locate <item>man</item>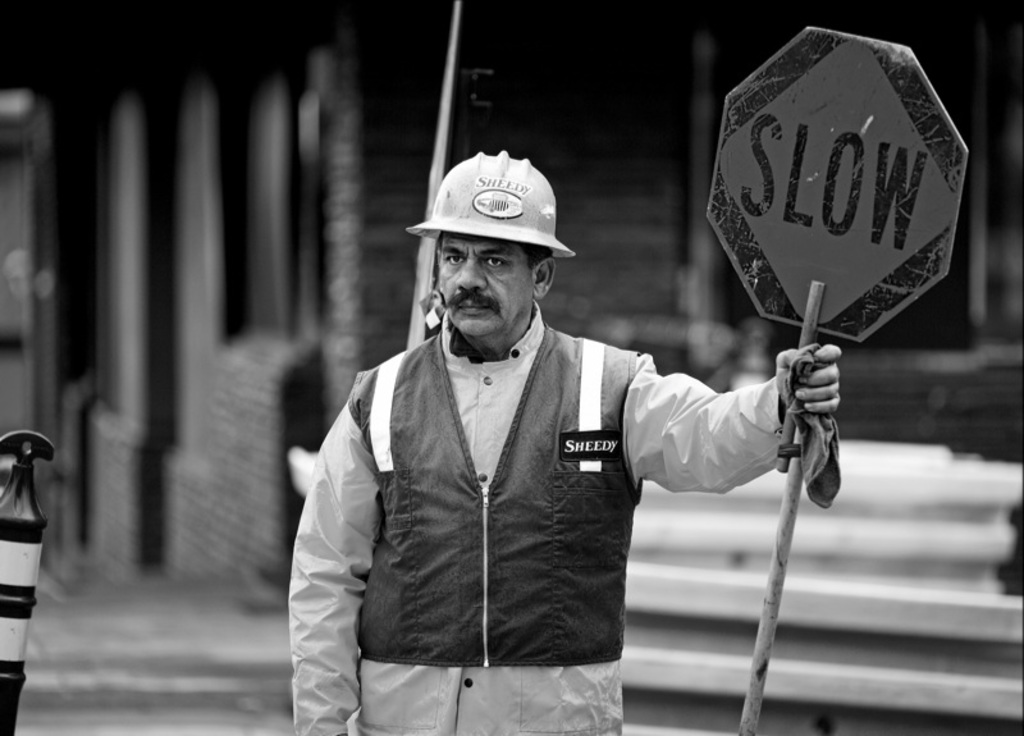
{"left": 278, "top": 147, "right": 845, "bottom": 735}
